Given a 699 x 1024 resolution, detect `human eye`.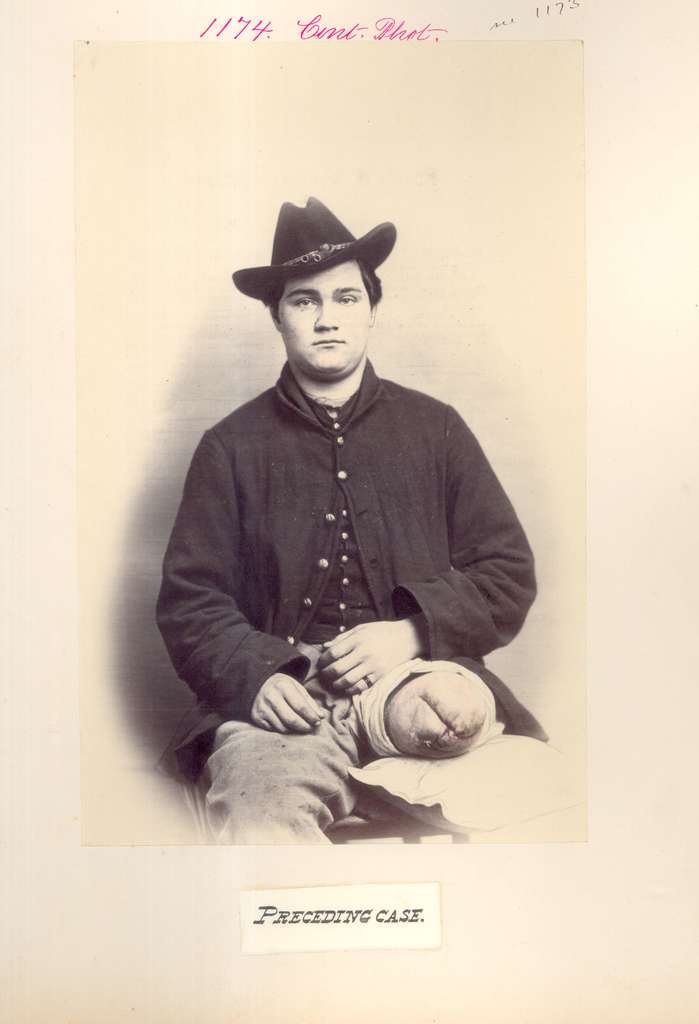
region(335, 291, 359, 307).
